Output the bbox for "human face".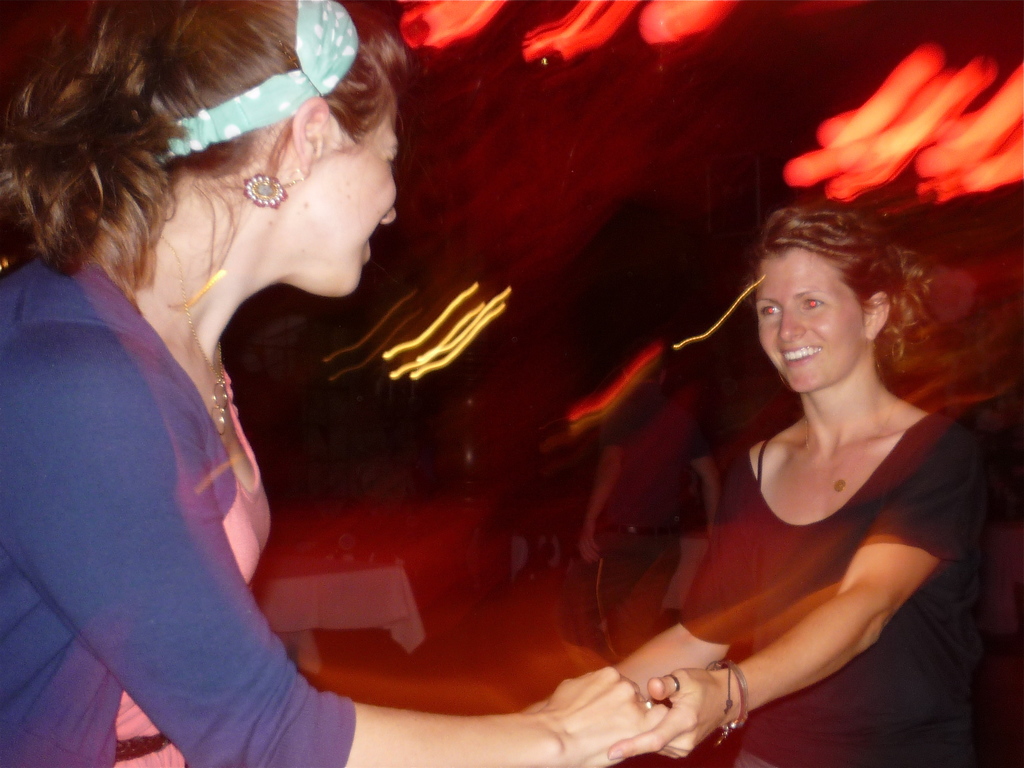
box=[289, 92, 401, 298].
